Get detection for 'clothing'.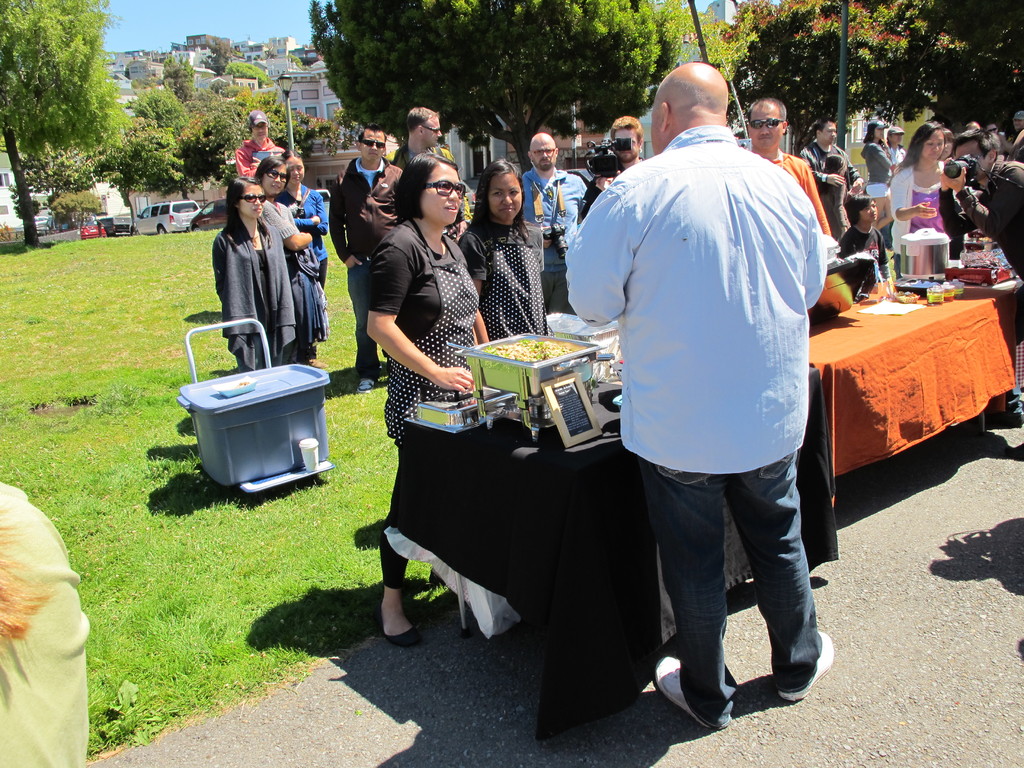
Detection: select_region(231, 135, 287, 184).
